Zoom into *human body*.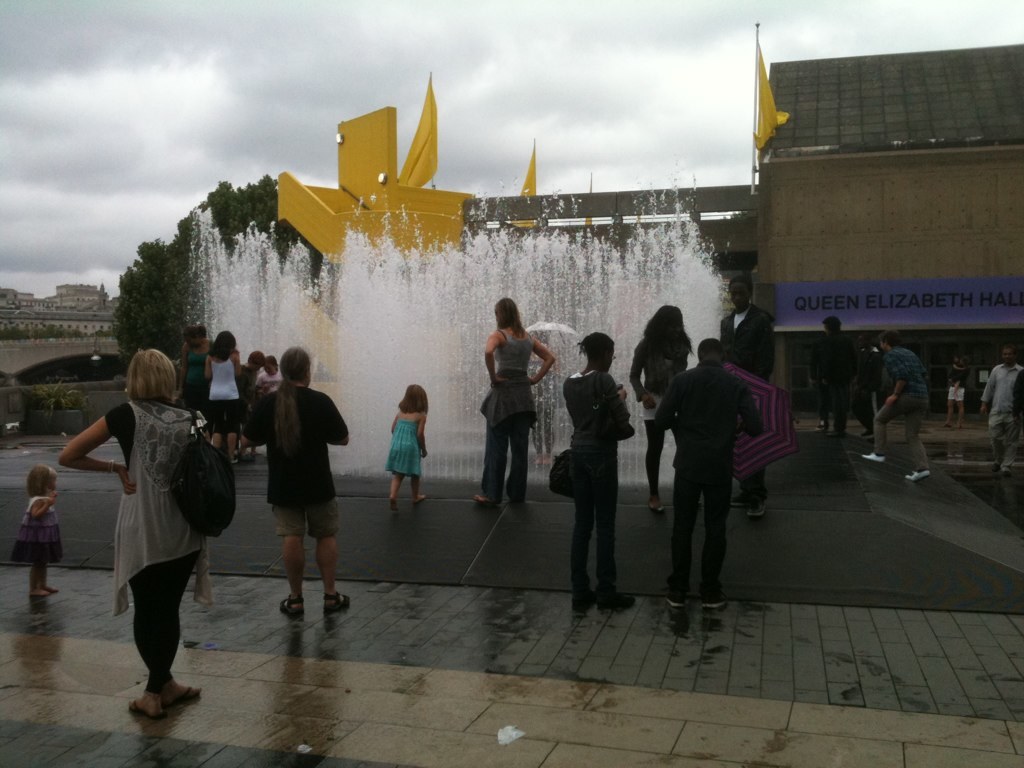
Zoom target: crop(663, 339, 762, 614).
